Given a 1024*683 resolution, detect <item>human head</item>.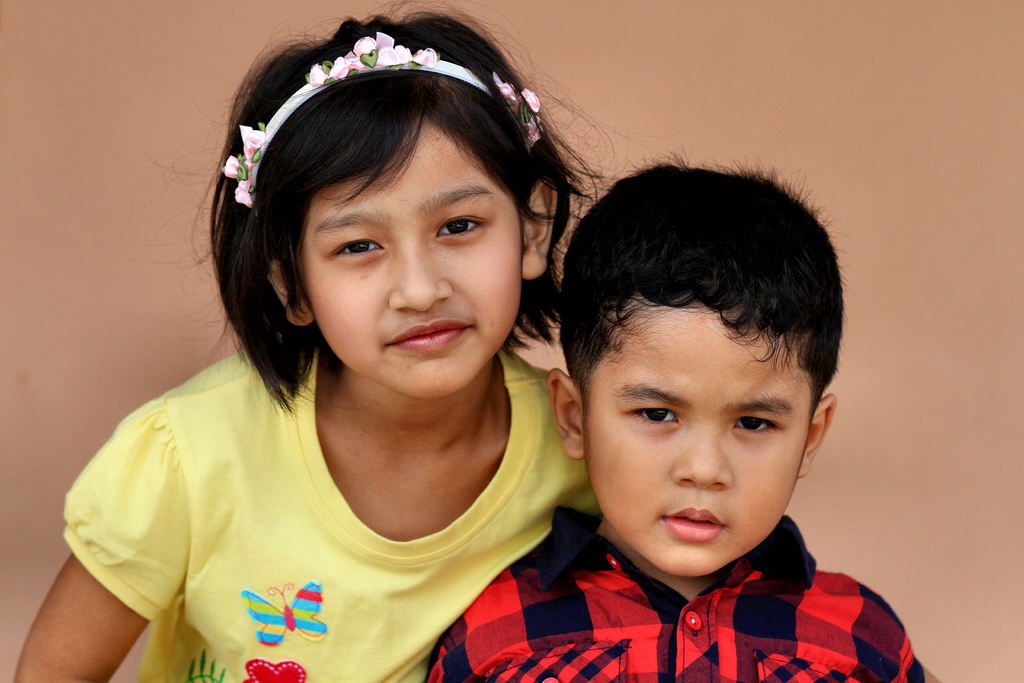
pyautogui.locateOnScreen(554, 158, 841, 539).
